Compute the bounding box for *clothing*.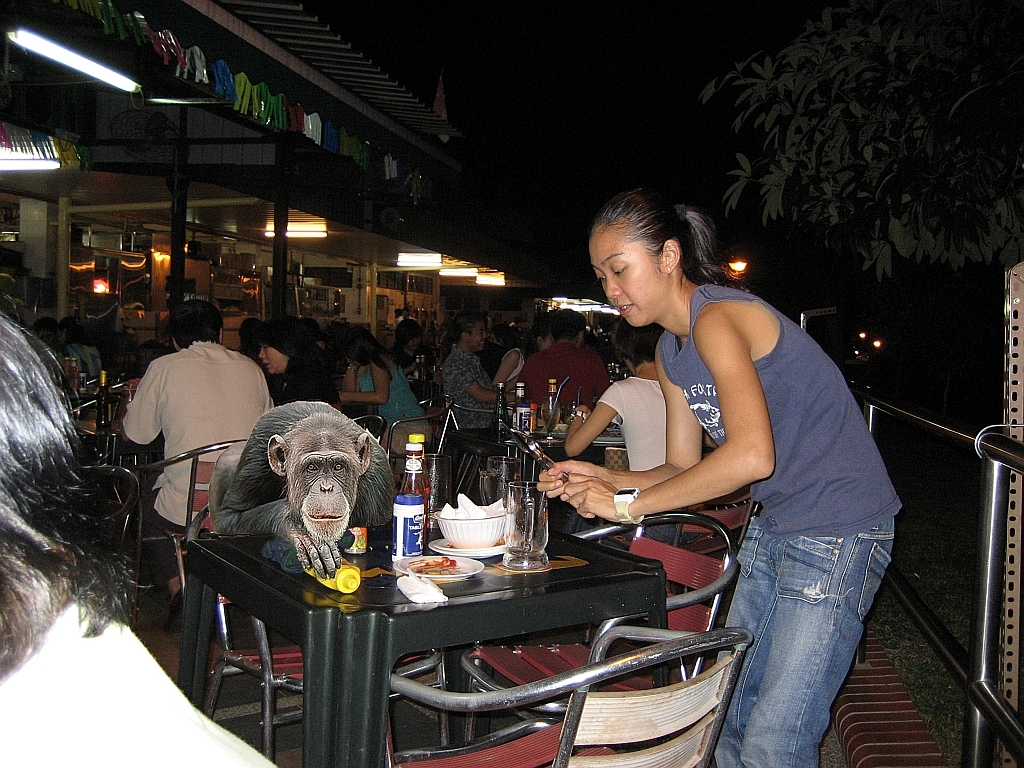
{"x1": 435, "y1": 343, "x2": 499, "y2": 432}.
